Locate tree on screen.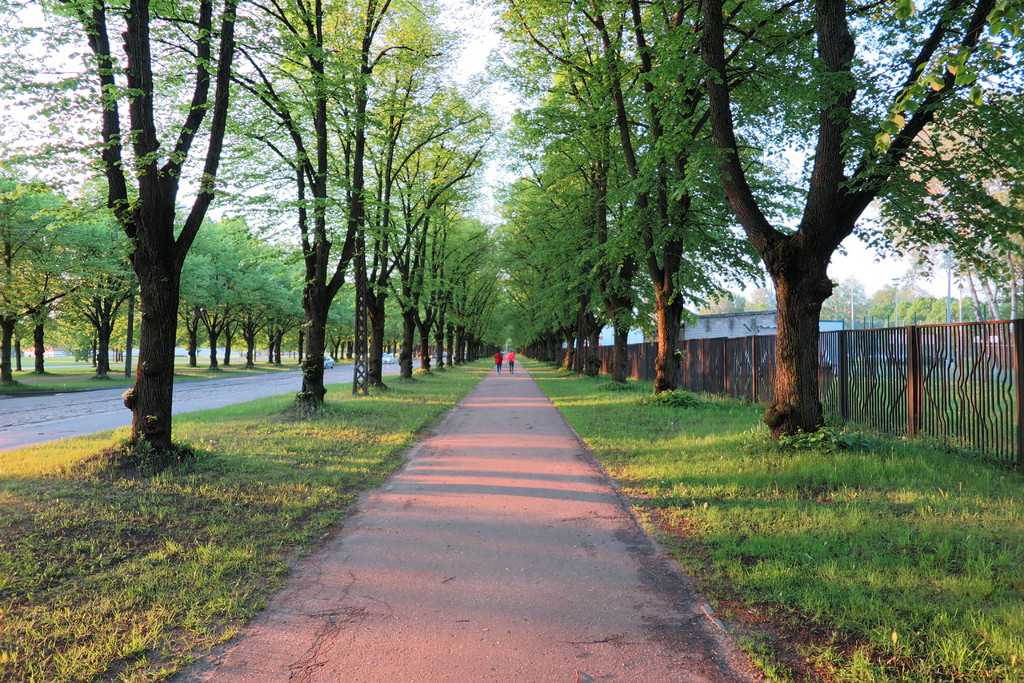
On screen at (left=430, top=213, right=493, bottom=371).
